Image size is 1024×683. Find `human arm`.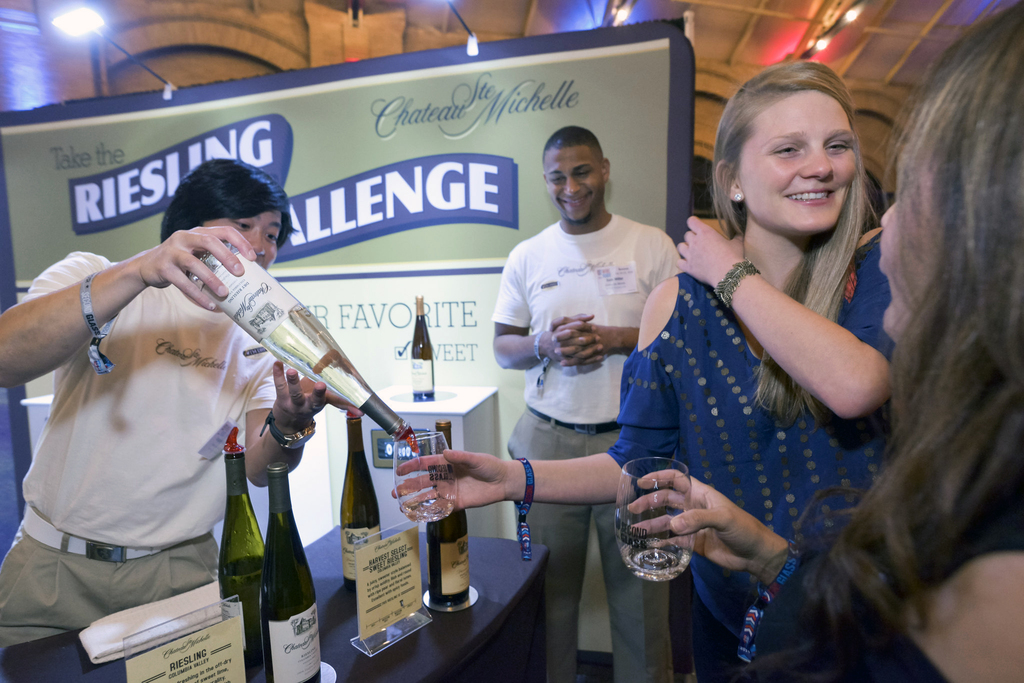
<bbox>492, 262, 584, 361</bbox>.
